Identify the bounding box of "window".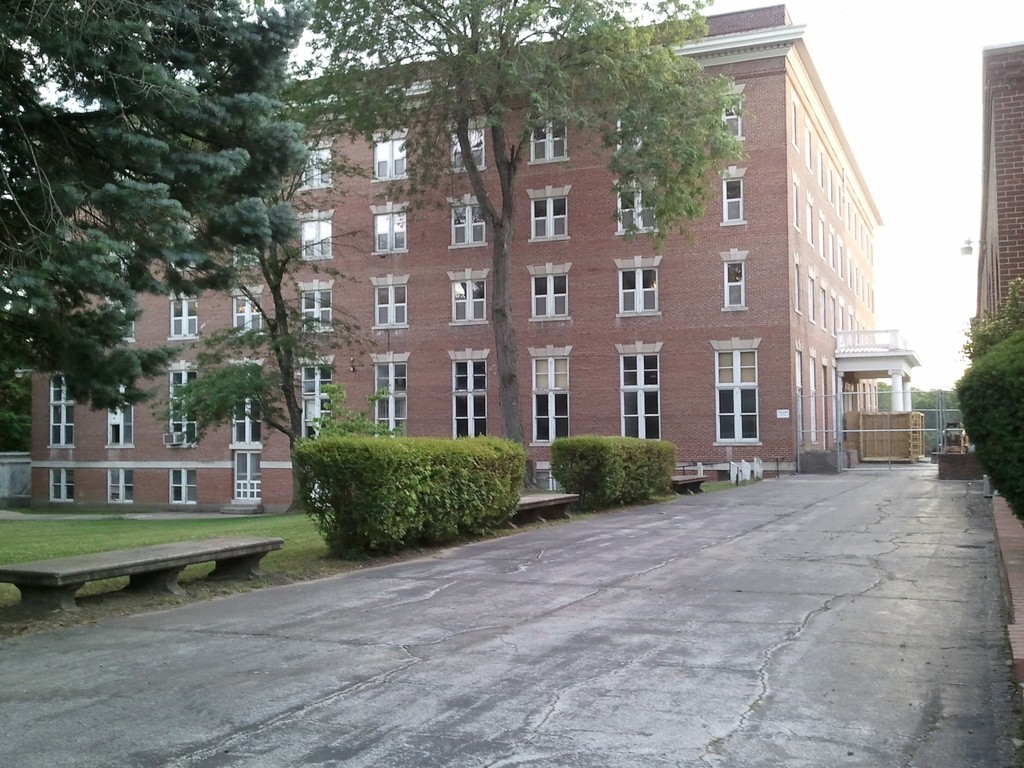
526:182:571:242.
